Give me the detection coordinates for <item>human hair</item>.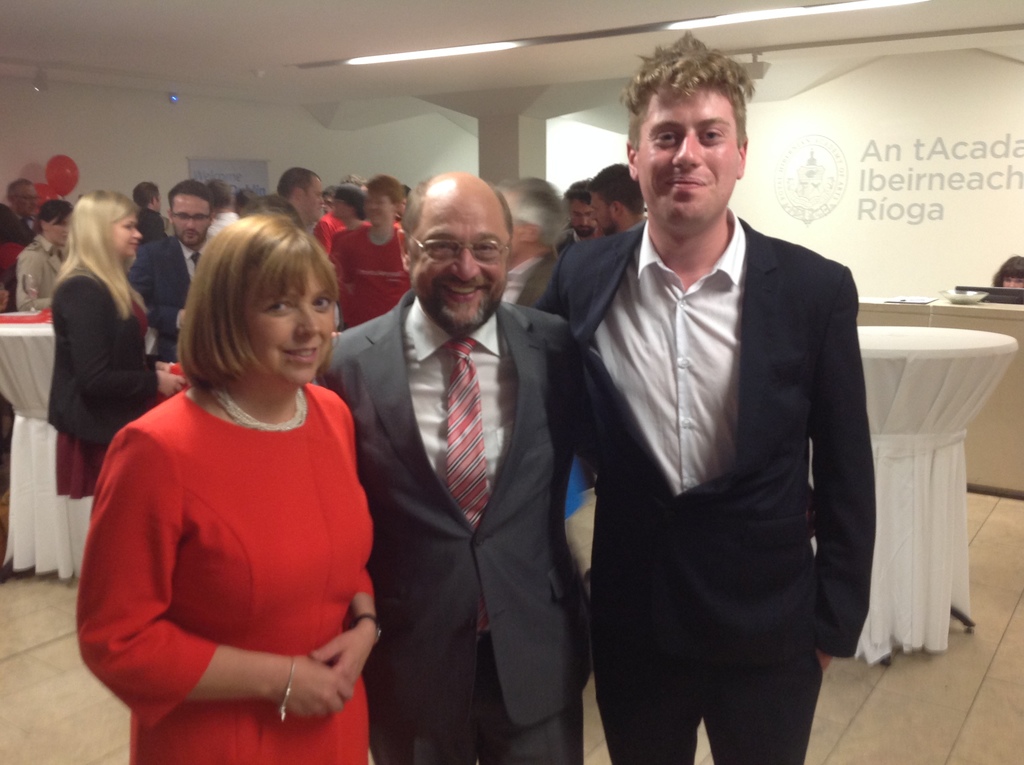
box=[30, 198, 74, 236].
